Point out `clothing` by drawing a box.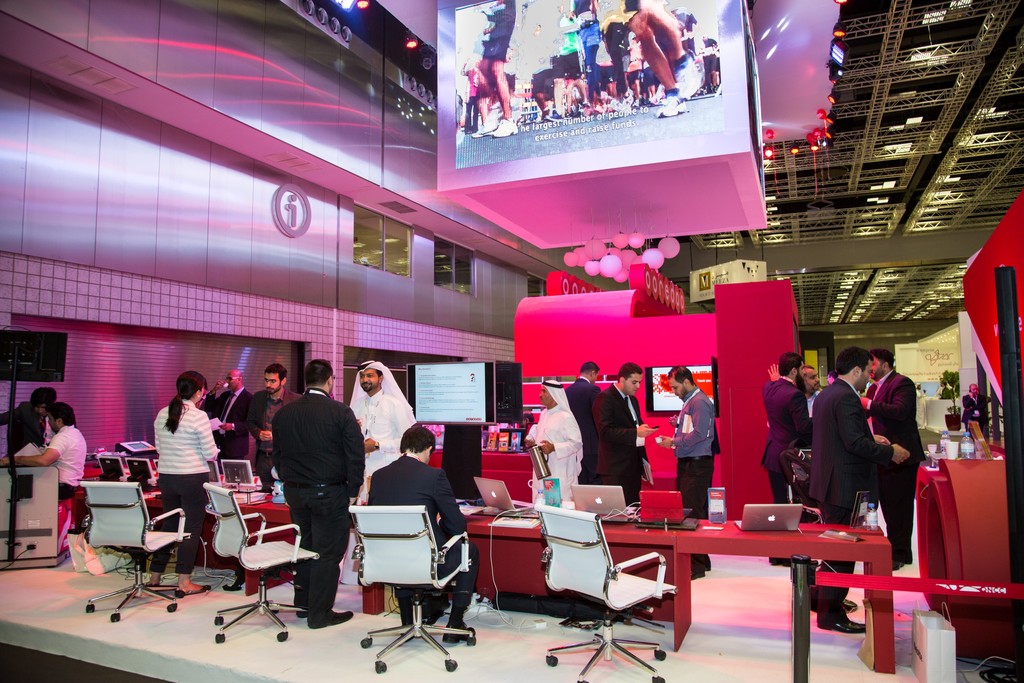
Rect(255, 360, 360, 617).
